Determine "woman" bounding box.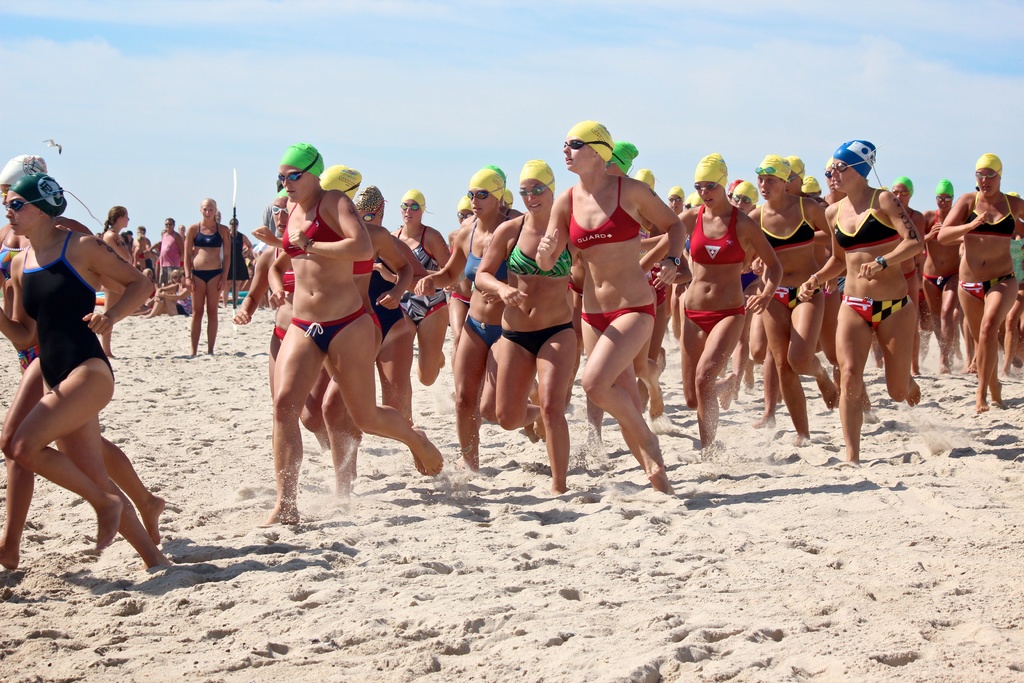
Determined: 918 176 965 381.
